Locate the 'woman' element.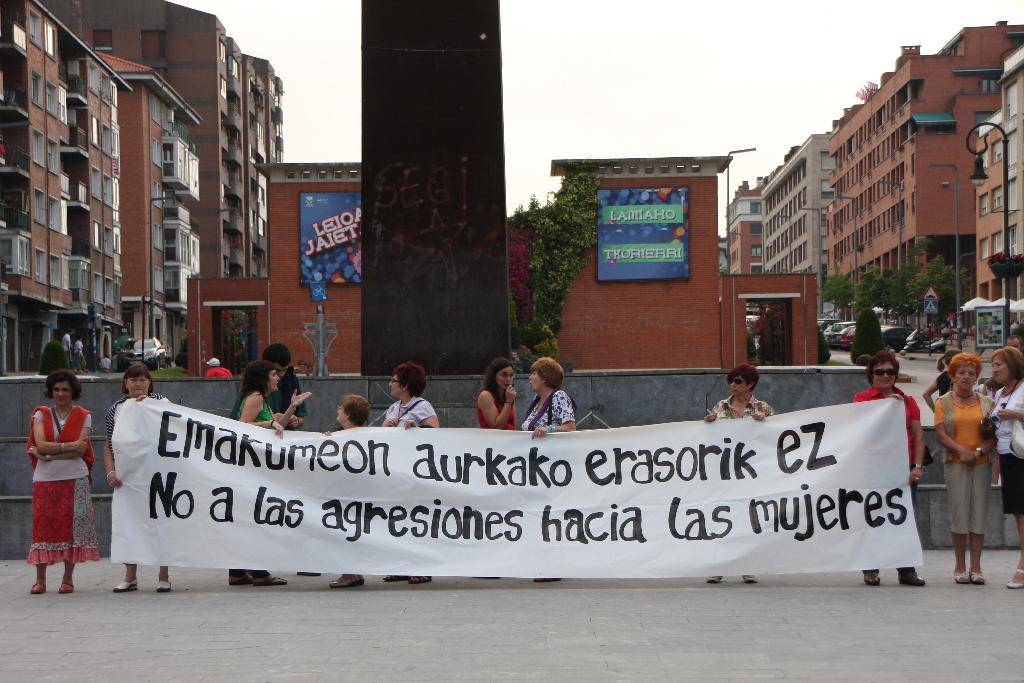
Element bbox: (left=518, top=354, right=579, bottom=442).
